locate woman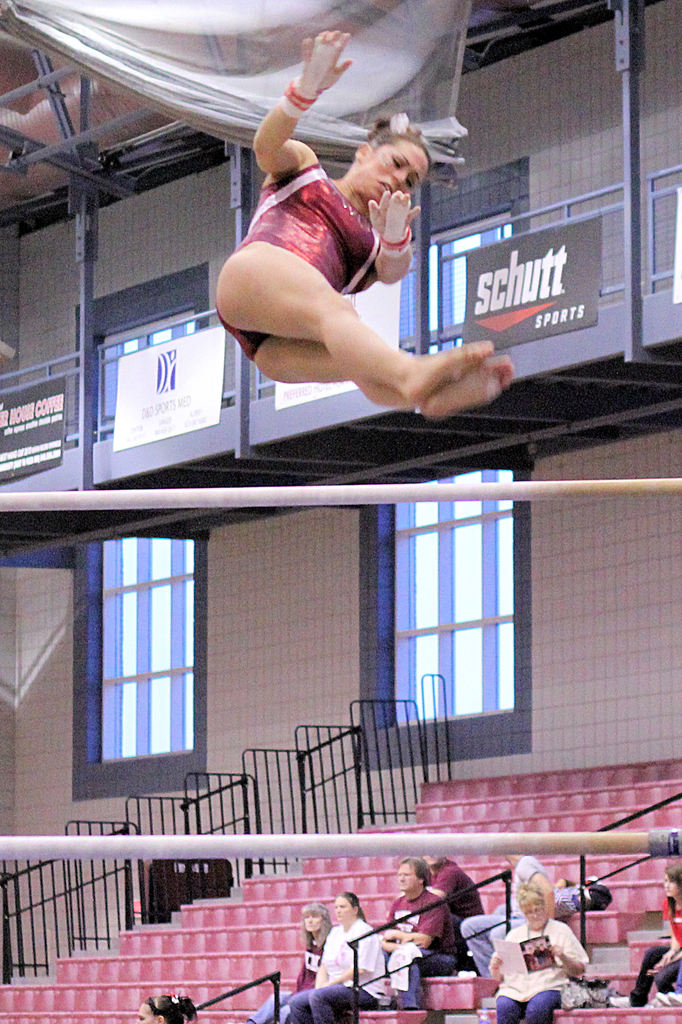
{"x1": 209, "y1": 76, "x2": 496, "y2": 422}
